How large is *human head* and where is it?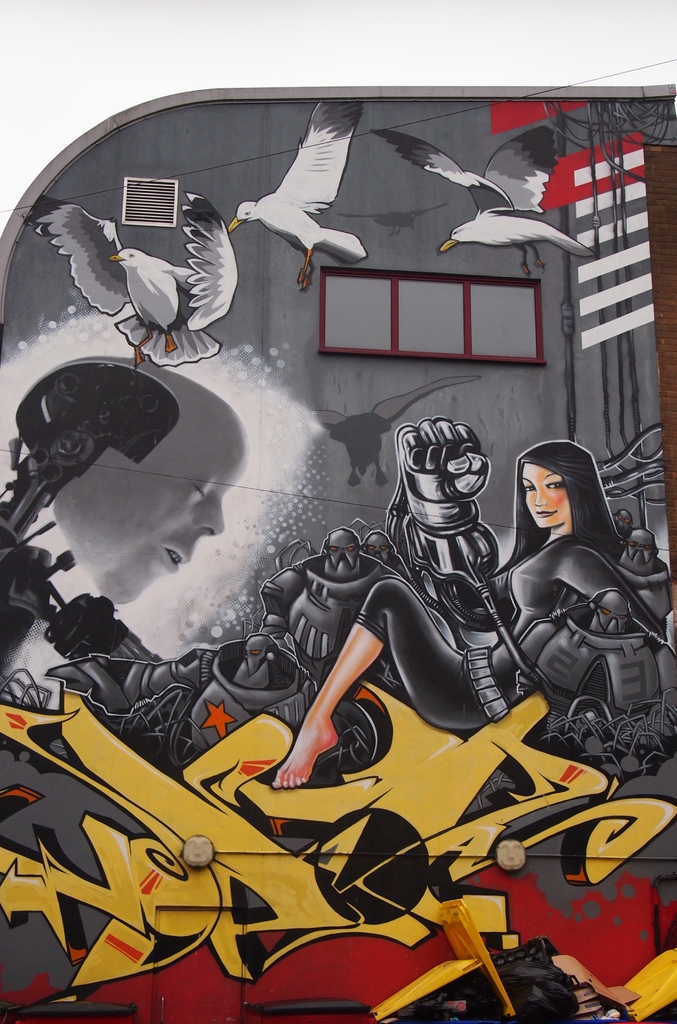
Bounding box: 12/352/247/602.
